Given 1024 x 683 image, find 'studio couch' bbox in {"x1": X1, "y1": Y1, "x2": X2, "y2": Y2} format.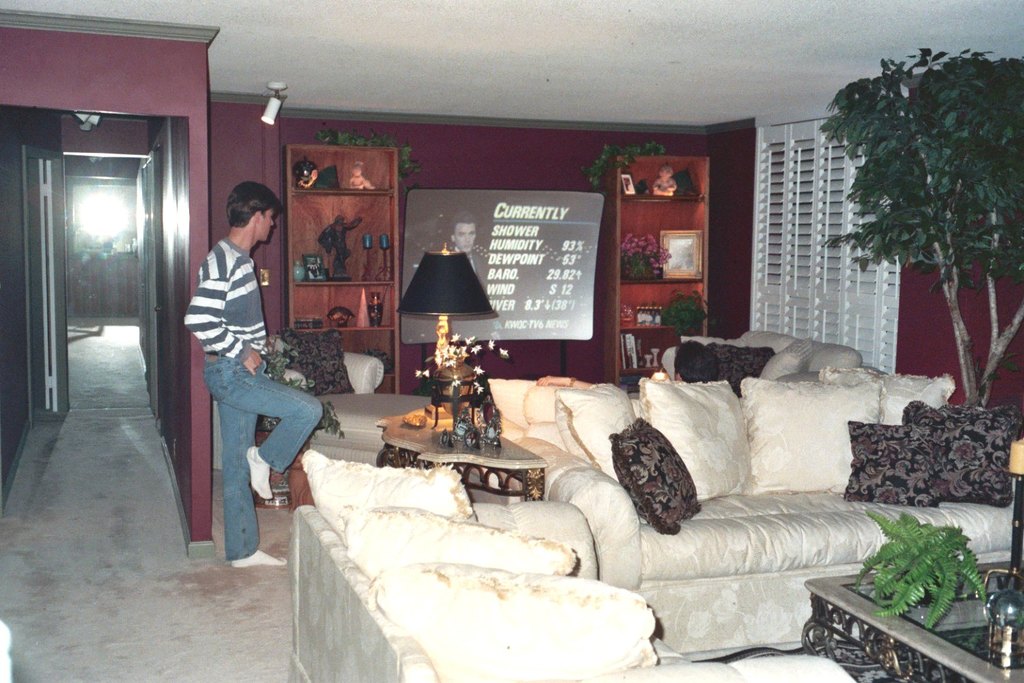
{"x1": 280, "y1": 455, "x2": 666, "y2": 682}.
